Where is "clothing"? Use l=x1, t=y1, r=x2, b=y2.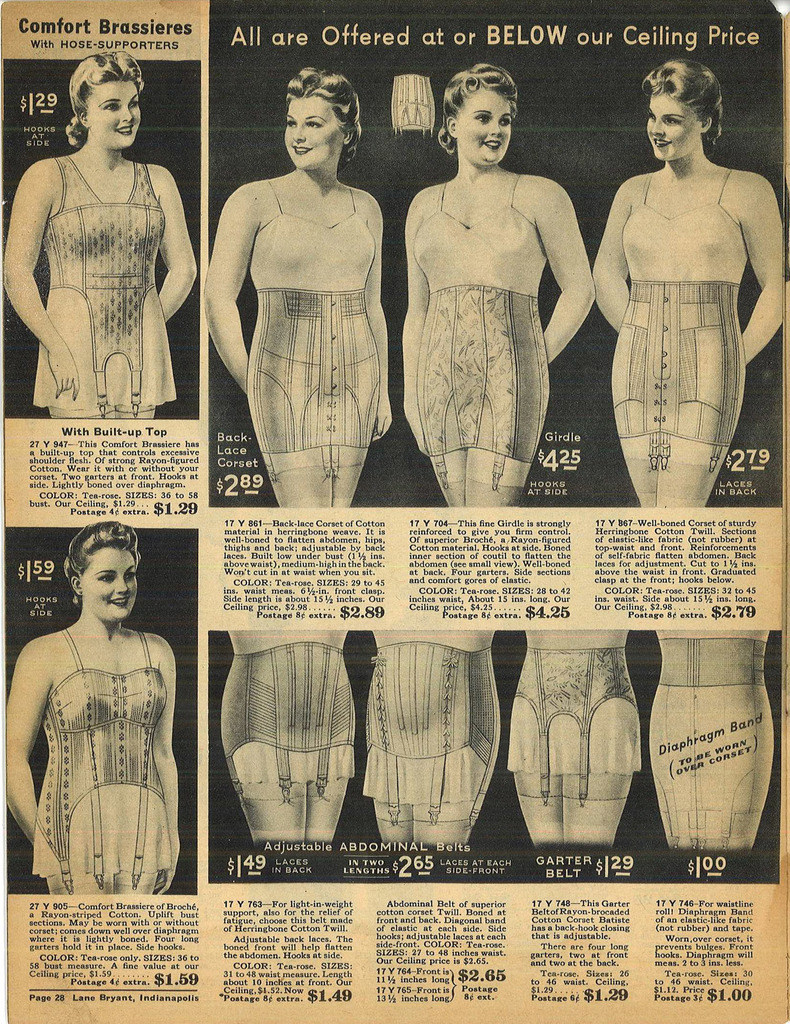
l=507, t=629, r=638, b=773.
